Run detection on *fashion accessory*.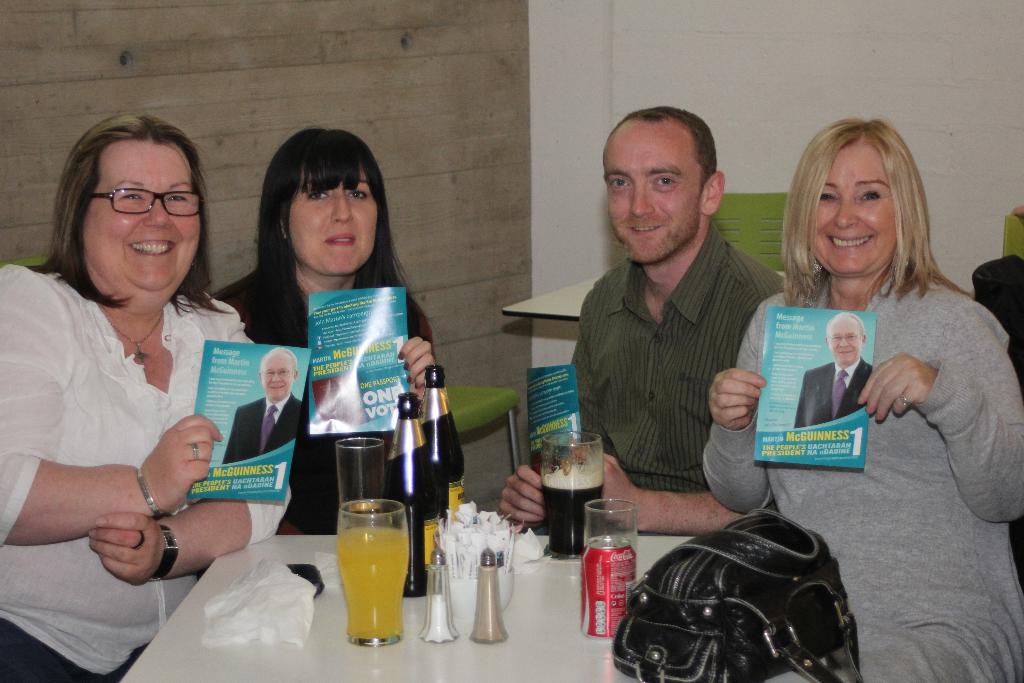
Result: pyautogui.locateOnScreen(192, 441, 200, 460).
